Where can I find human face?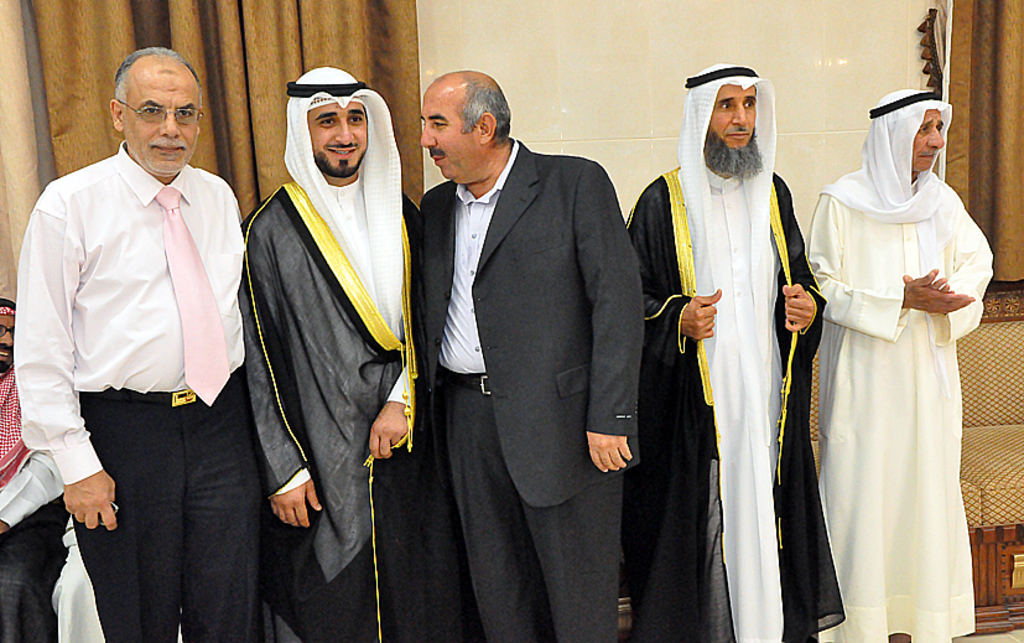
You can find it at <box>911,109,946,167</box>.
